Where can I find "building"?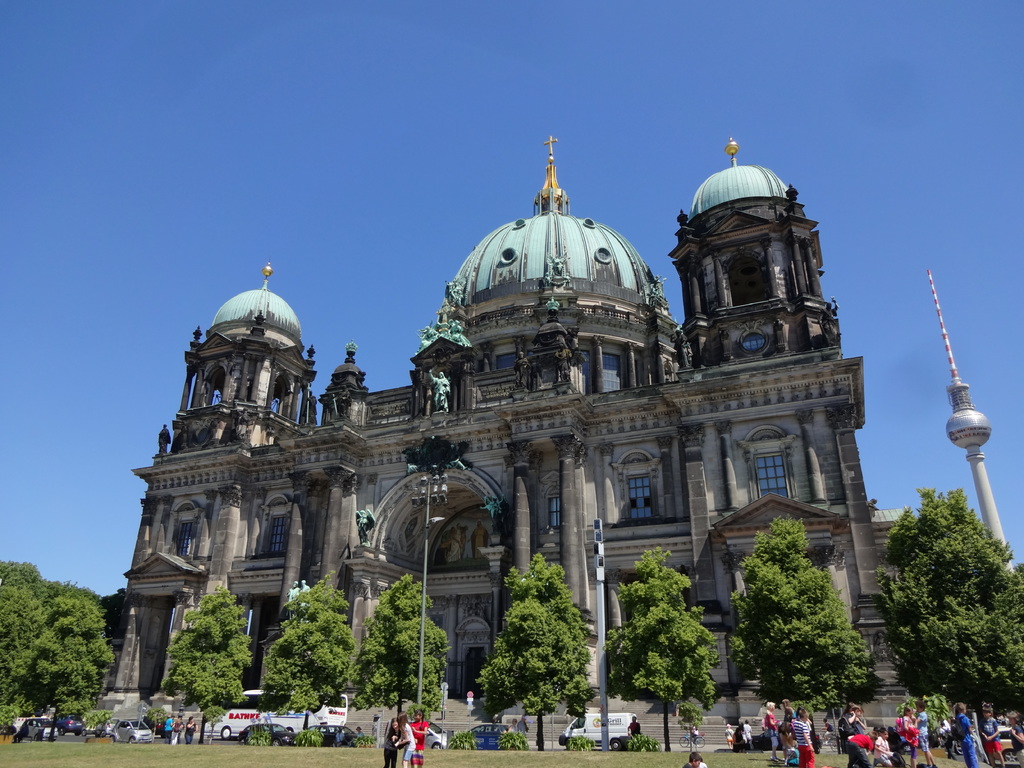
You can find it at 102,127,908,737.
